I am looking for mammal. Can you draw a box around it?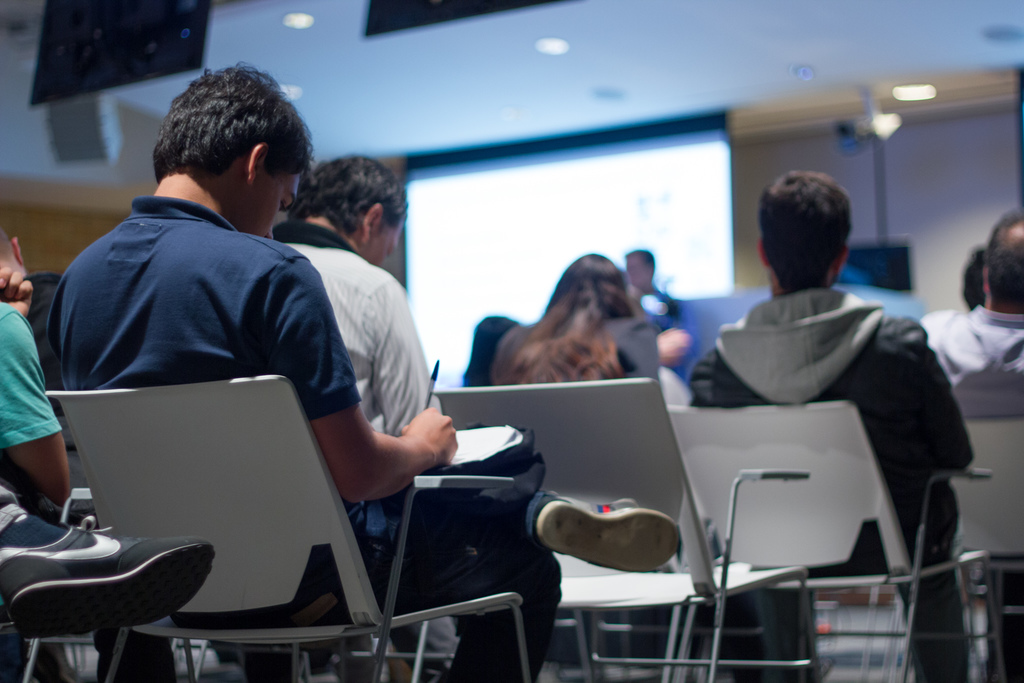
Sure, the bounding box is 271/152/446/433.
